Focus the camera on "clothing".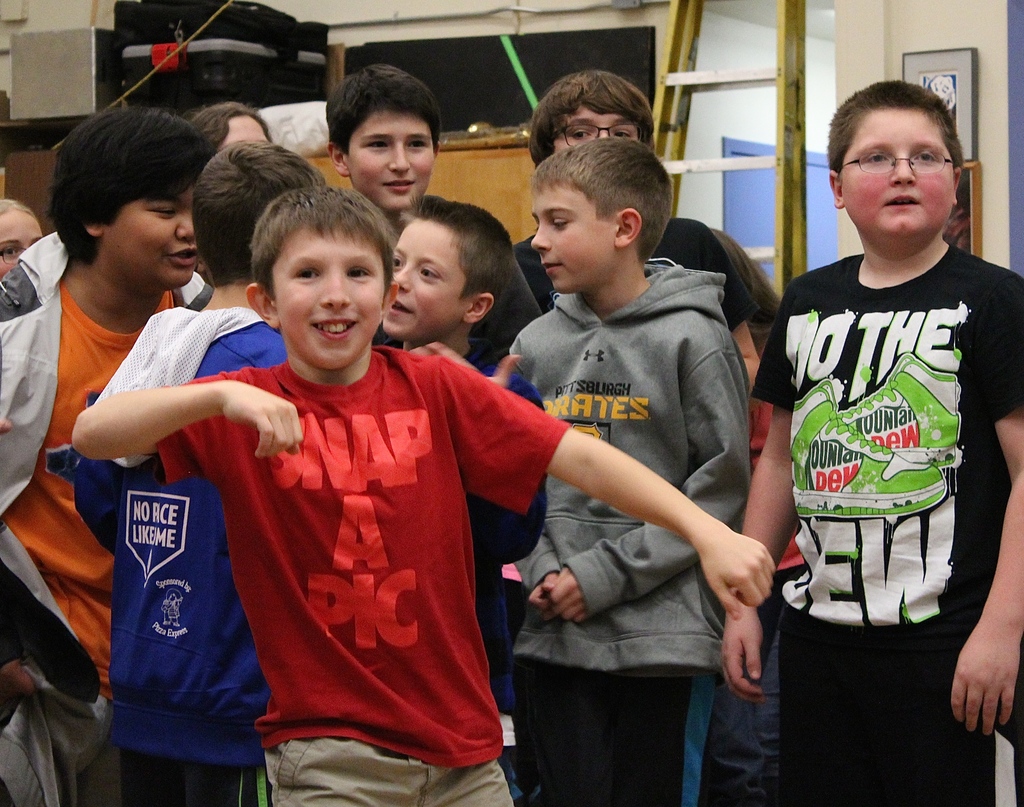
Focus region: bbox=(509, 216, 753, 337).
